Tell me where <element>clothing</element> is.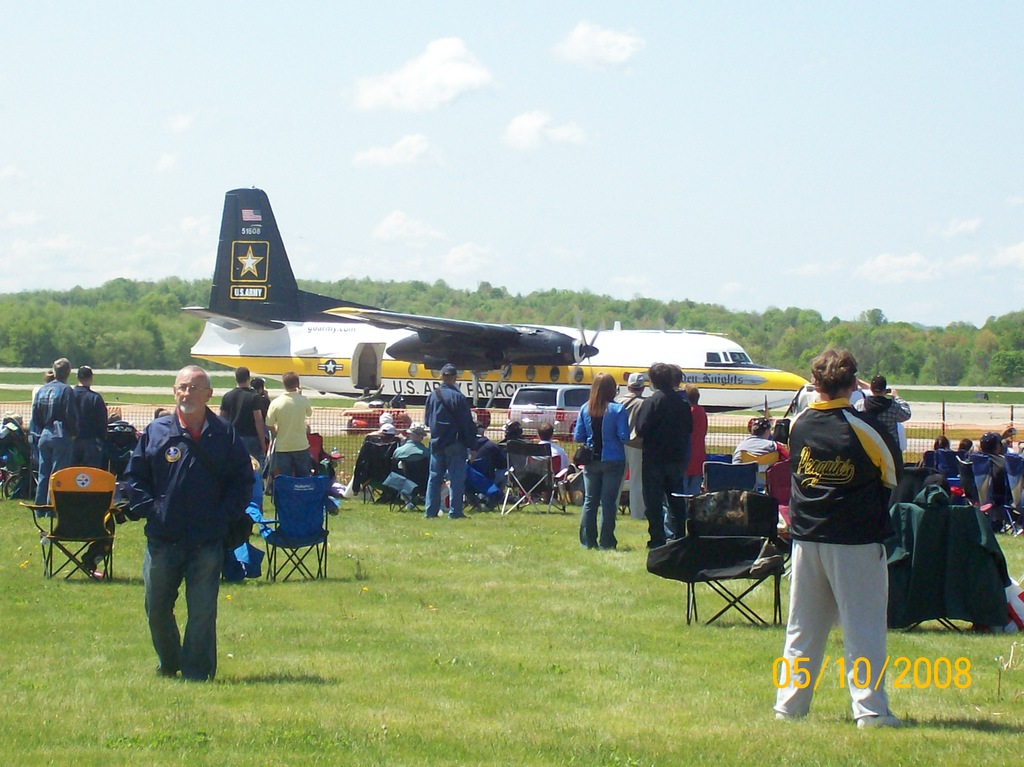
<element>clothing</element> is at pyautogui.locateOnScreen(628, 392, 696, 558).
